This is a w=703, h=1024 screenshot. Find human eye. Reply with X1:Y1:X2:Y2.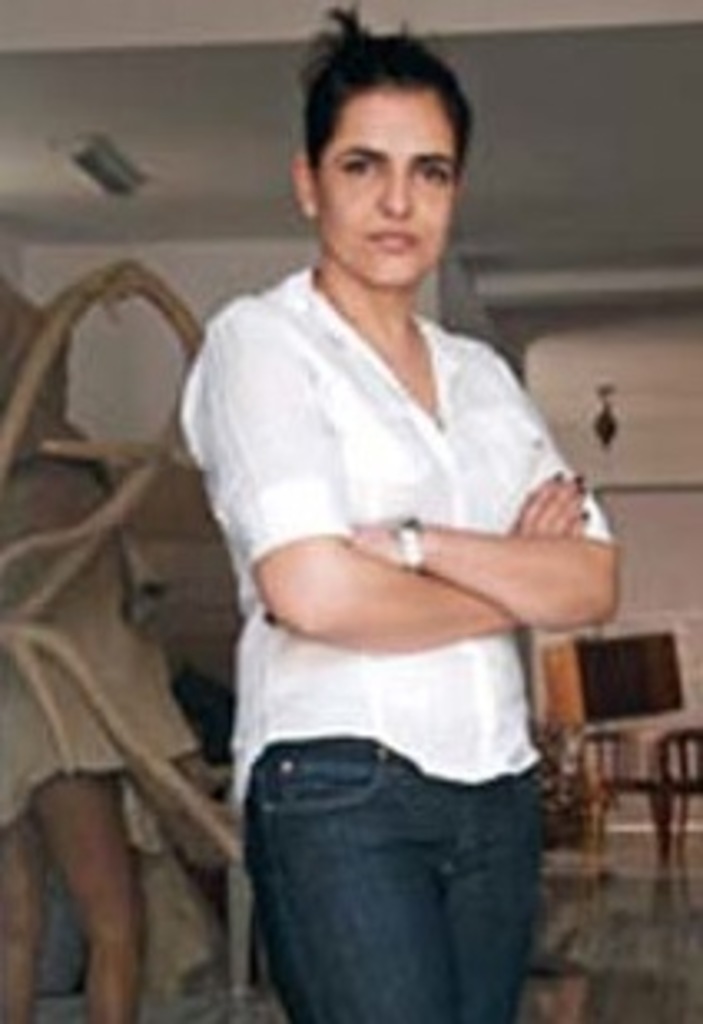
342:146:388:182.
